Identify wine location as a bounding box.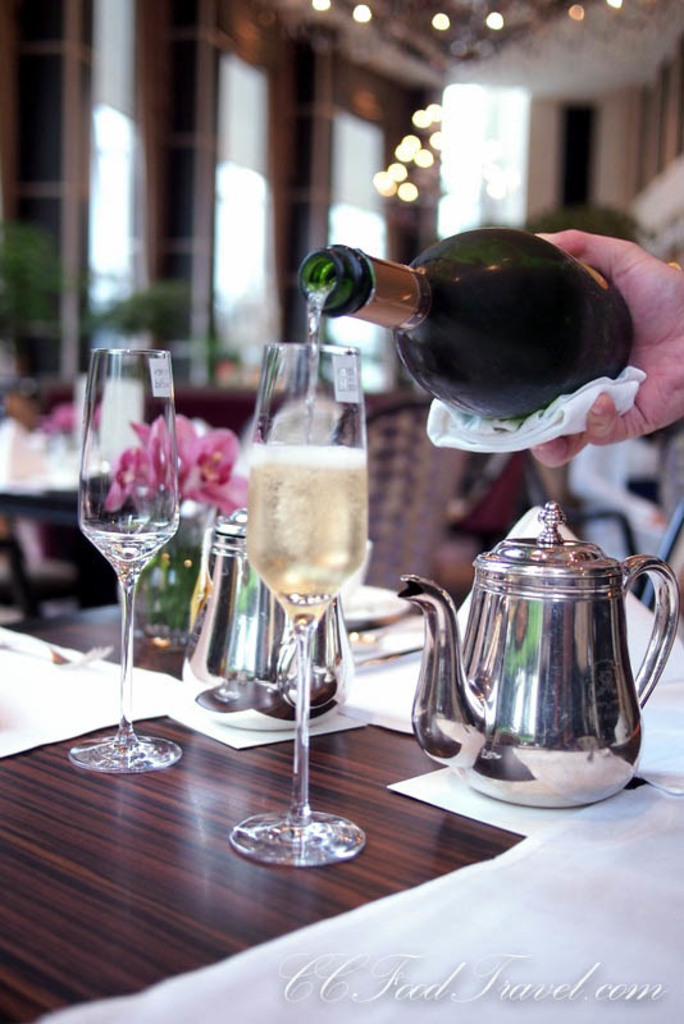
<box>304,260,634,454</box>.
